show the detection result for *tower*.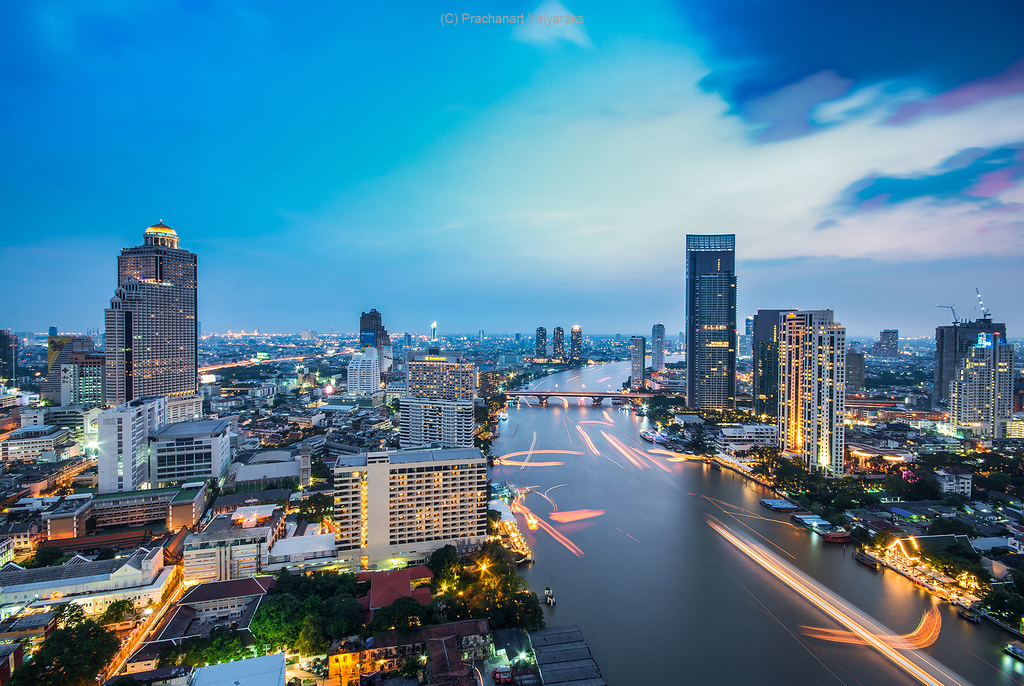
(97,392,169,489).
